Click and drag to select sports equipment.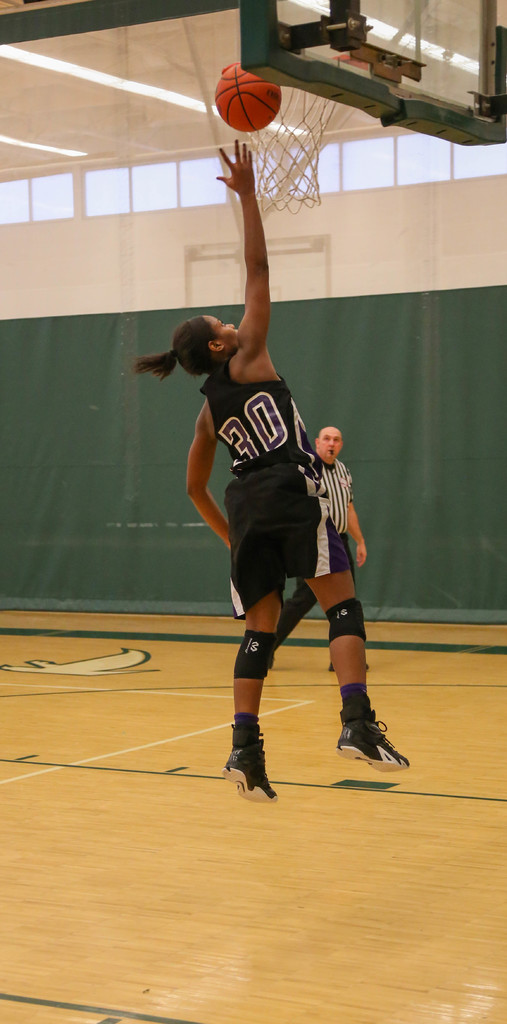
Selection: 211, 58, 282, 137.
